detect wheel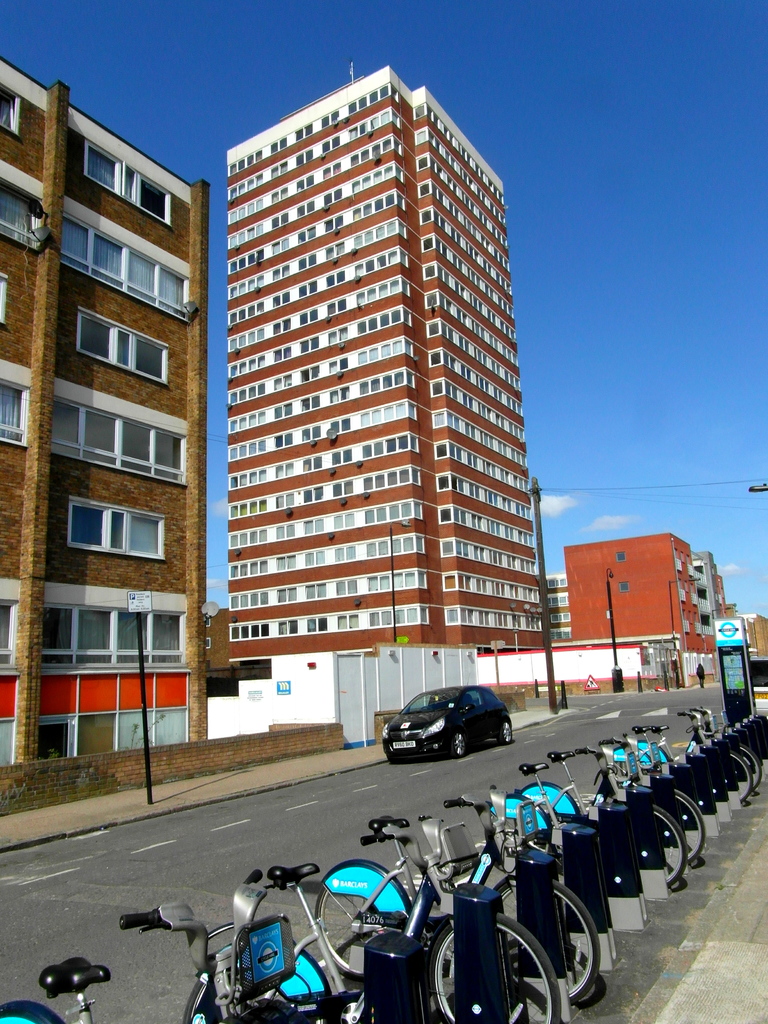
bbox=[671, 783, 708, 867]
